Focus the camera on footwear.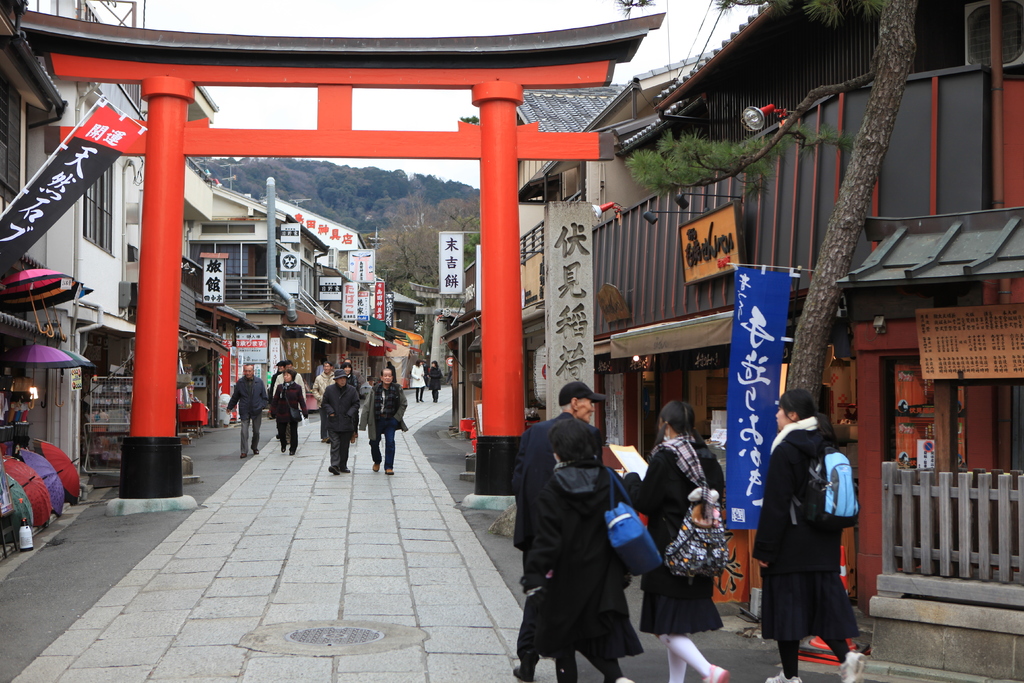
Focus region: bbox(419, 399, 422, 400).
